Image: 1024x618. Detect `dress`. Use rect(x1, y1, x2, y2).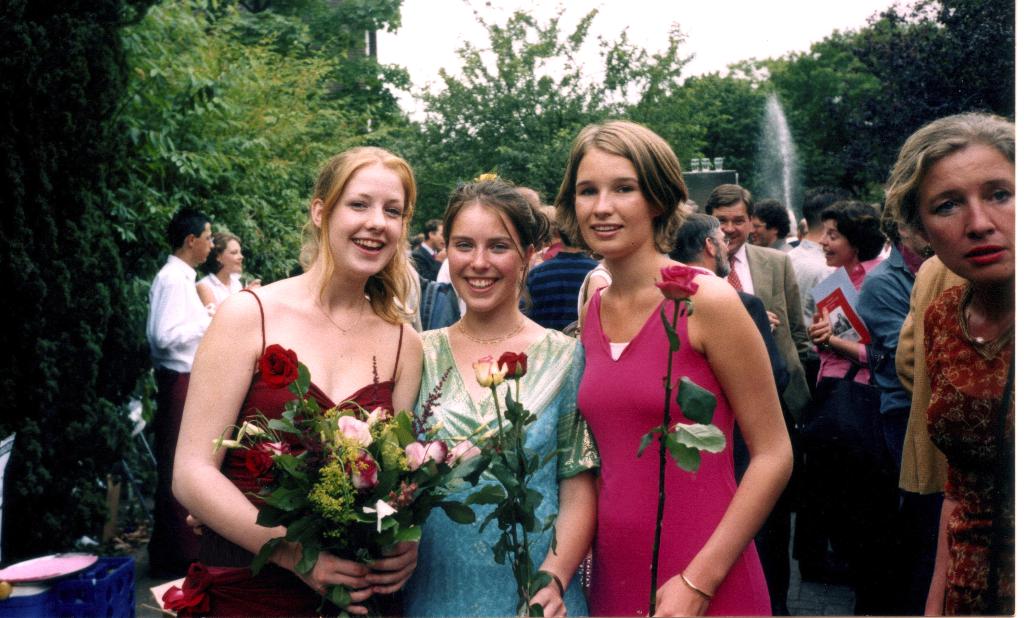
rect(563, 260, 767, 617).
